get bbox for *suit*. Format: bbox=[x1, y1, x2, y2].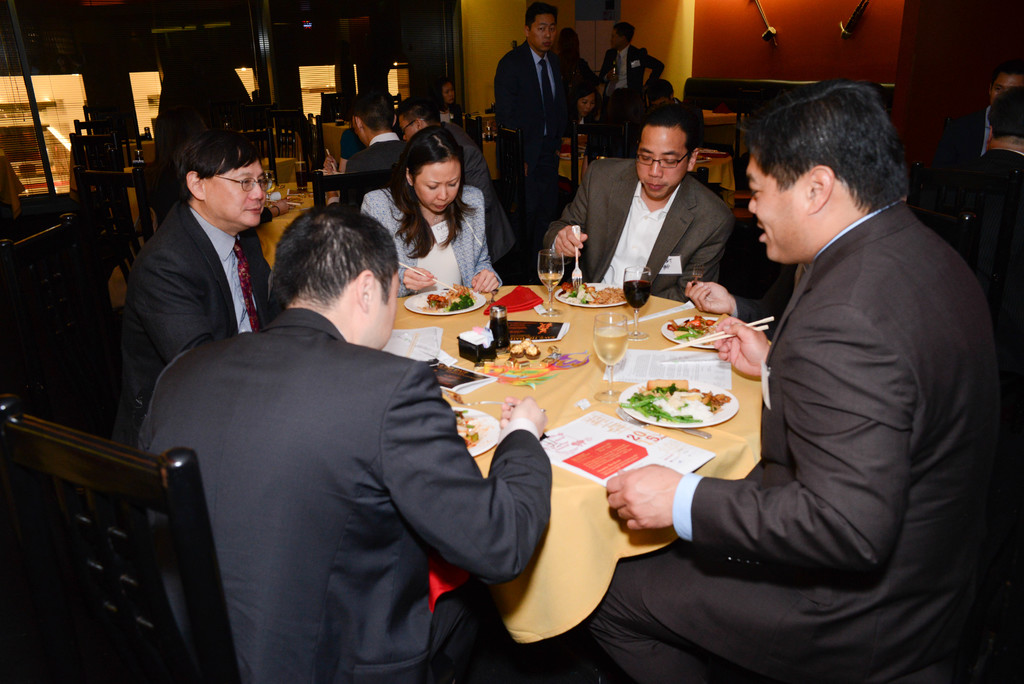
bbox=[936, 146, 1023, 234].
